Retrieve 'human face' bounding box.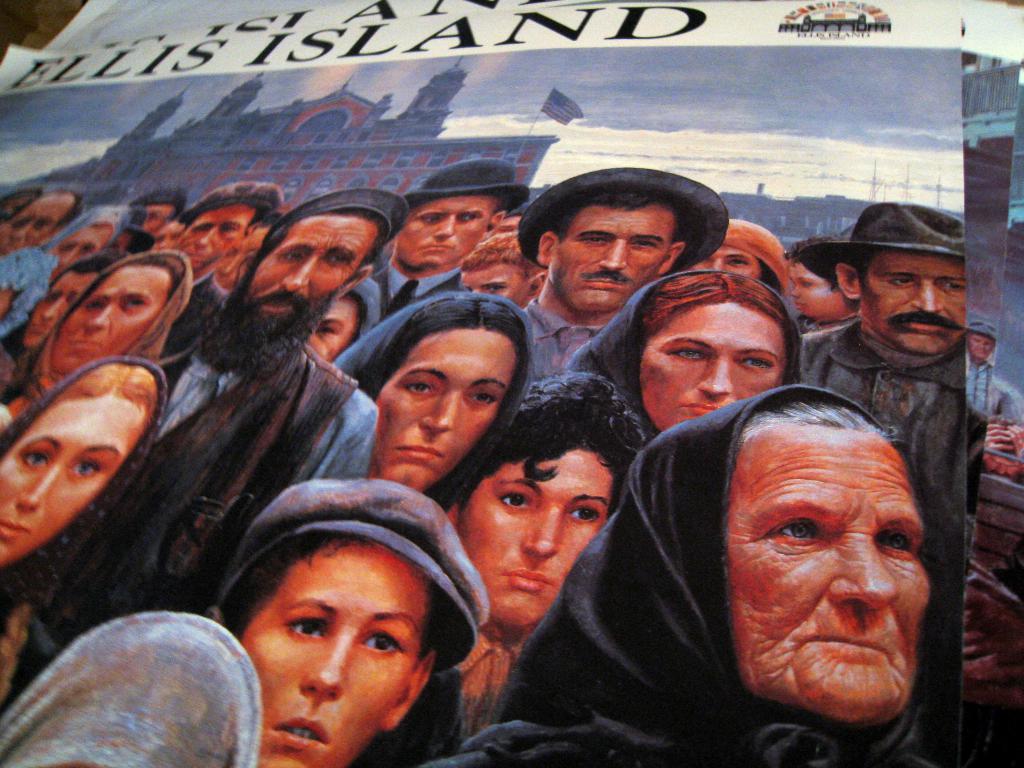
Bounding box: (left=143, top=202, right=175, bottom=239).
